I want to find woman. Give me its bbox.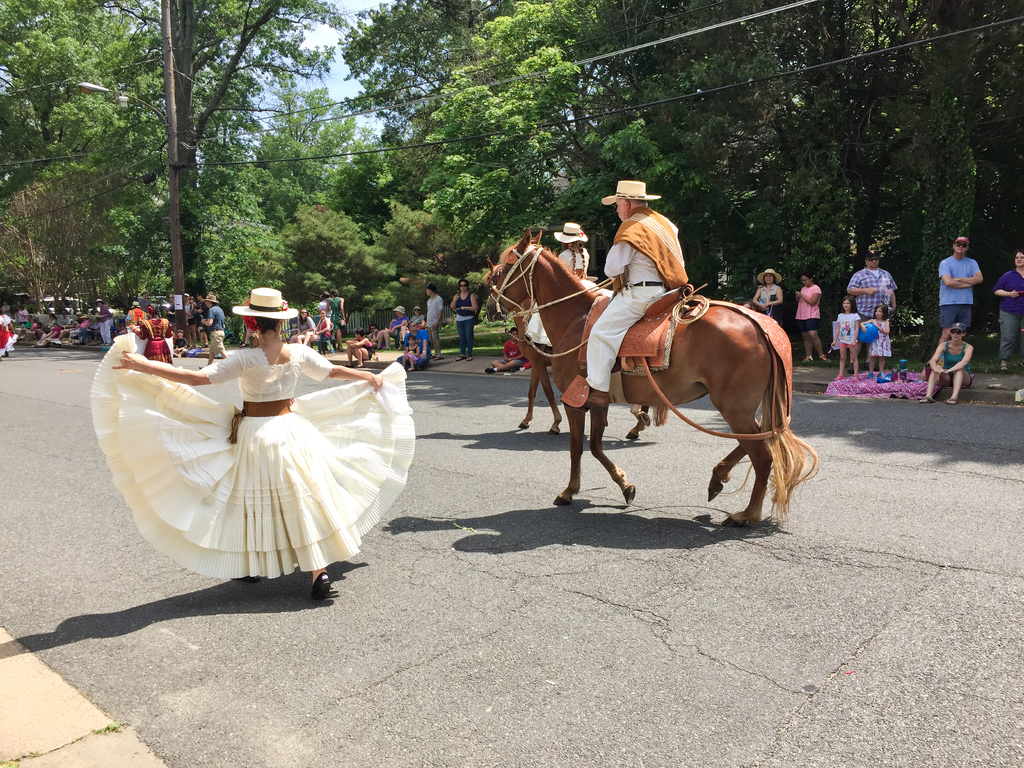
bbox(94, 298, 113, 348).
